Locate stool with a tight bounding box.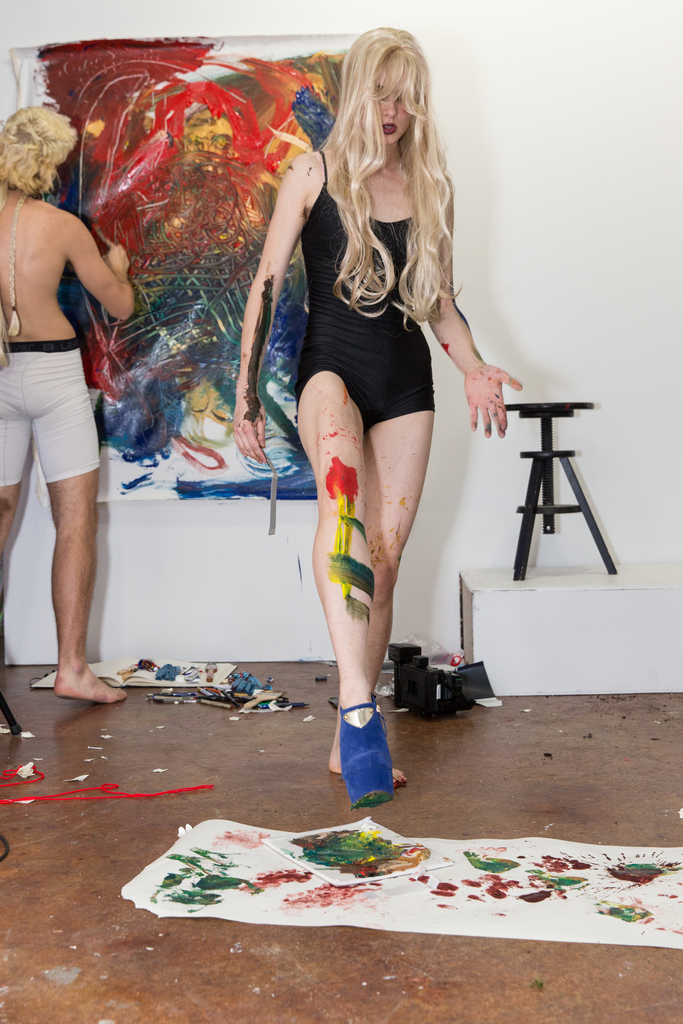
locate(506, 399, 618, 581).
